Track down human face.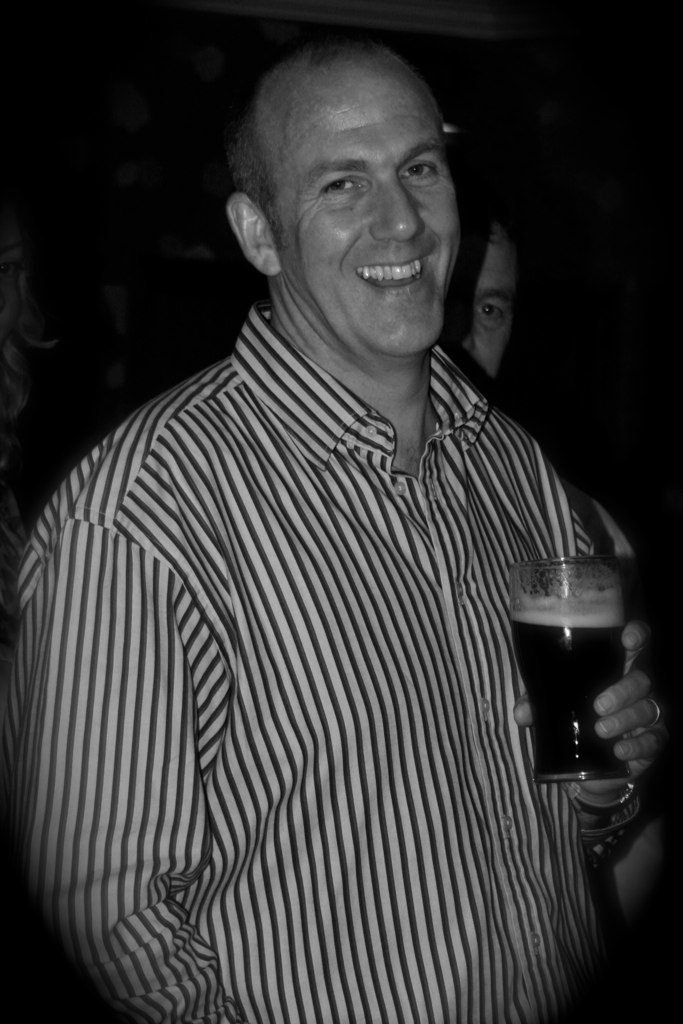
Tracked to <region>261, 74, 464, 347</region>.
